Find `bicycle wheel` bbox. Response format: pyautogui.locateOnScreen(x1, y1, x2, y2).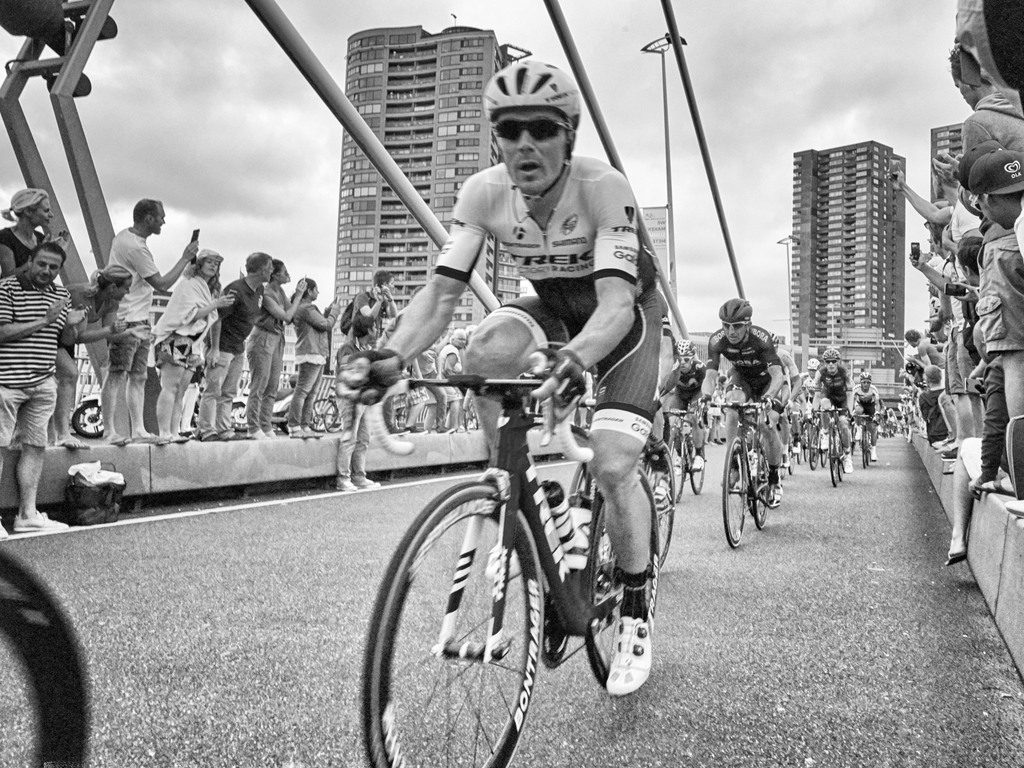
pyautogui.locateOnScreen(319, 403, 339, 431).
